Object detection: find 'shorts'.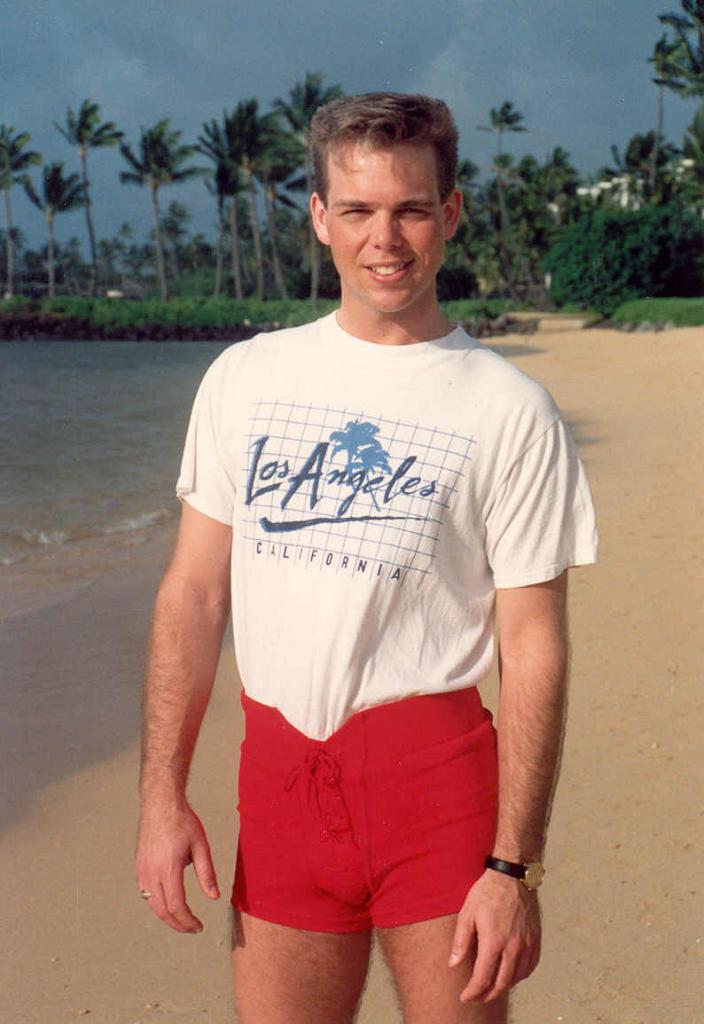
bbox=(215, 686, 525, 975).
